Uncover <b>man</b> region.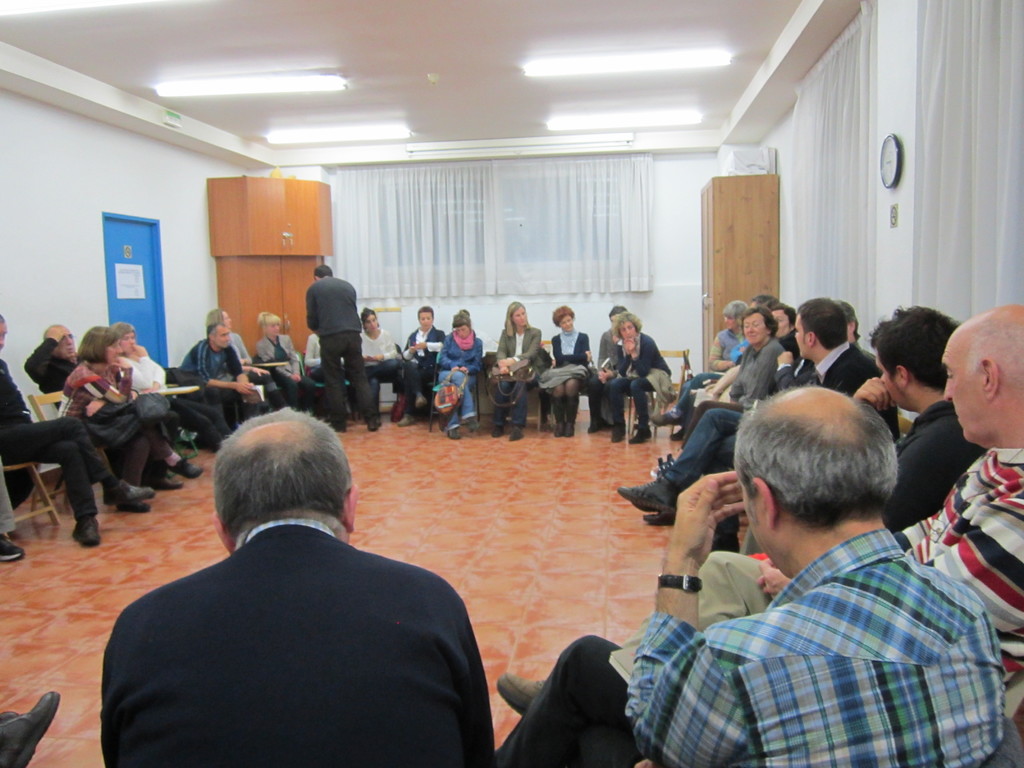
Uncovered: detection(403, 309, 442, 414).
